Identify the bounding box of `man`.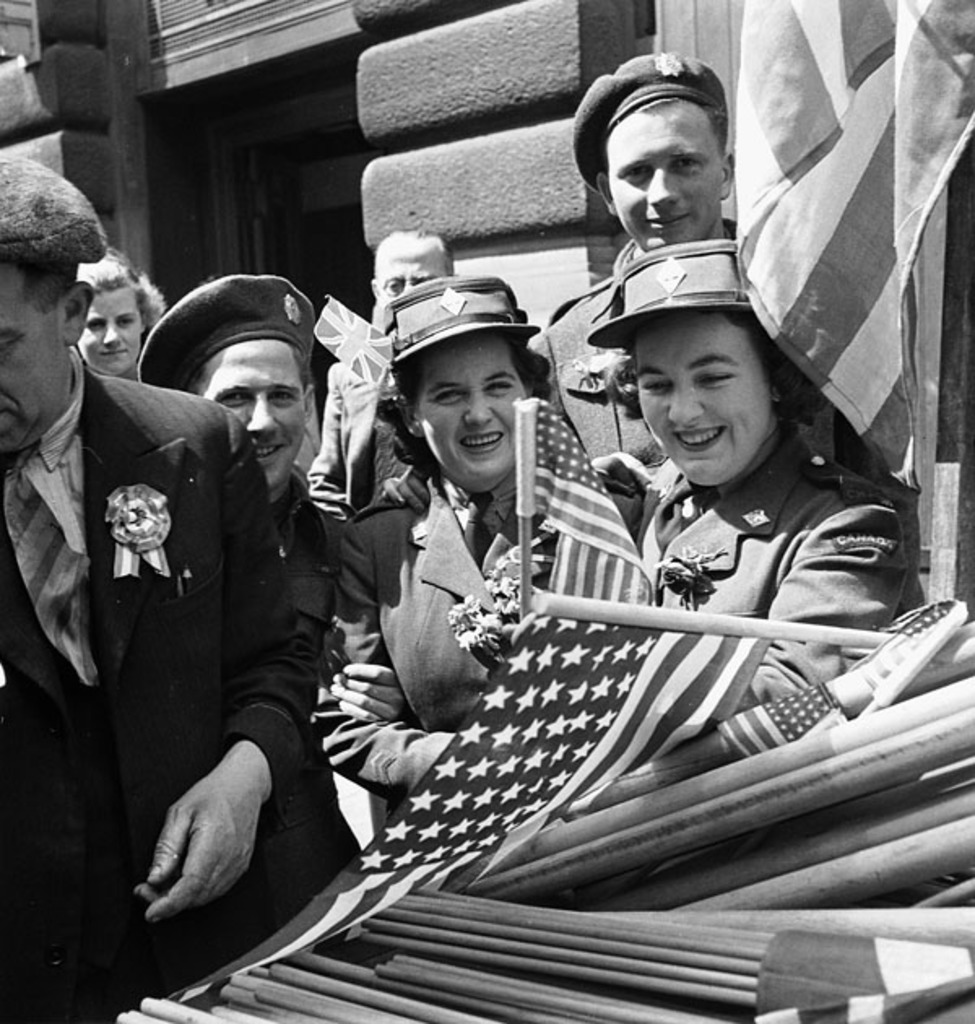
select_region(0, 146, 336, 1022).
